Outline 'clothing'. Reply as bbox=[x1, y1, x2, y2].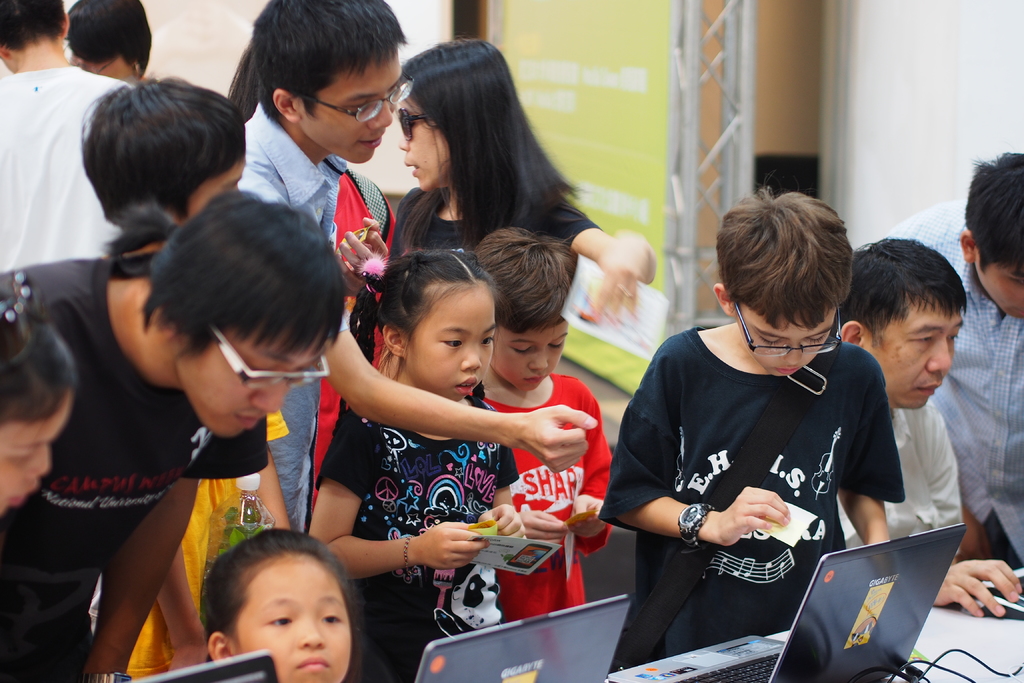
bbox=[238, 97, 350, 531].
